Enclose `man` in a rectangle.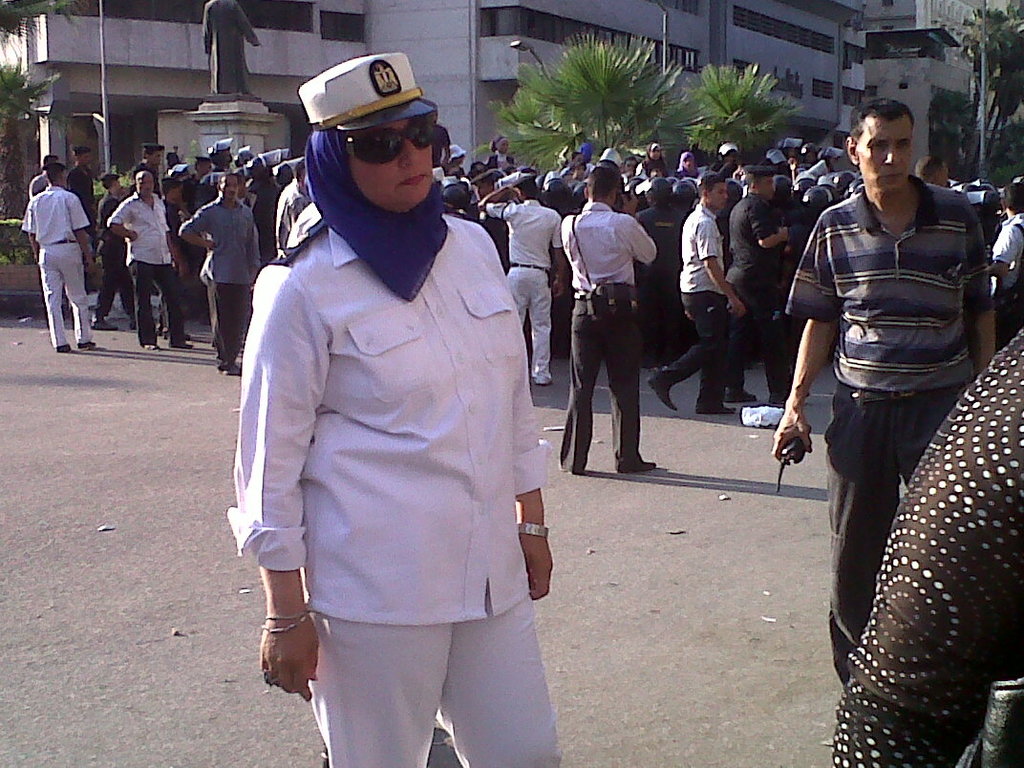
locate(139, 142, 158, 174).
